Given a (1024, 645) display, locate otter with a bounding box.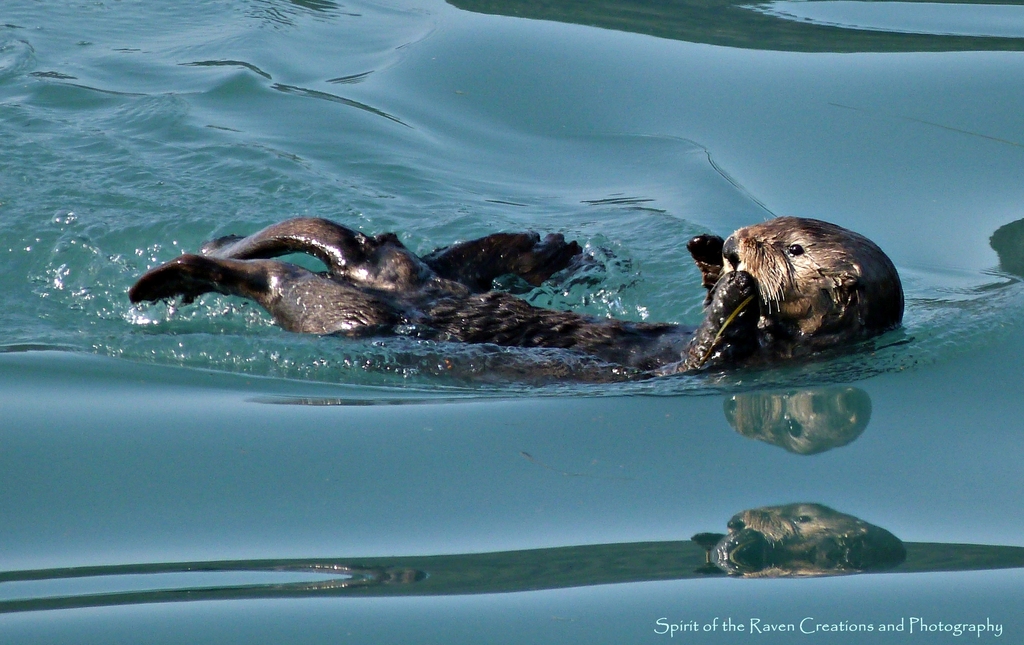
Located: x1=135, y1=217, x2=906, y2=391.
